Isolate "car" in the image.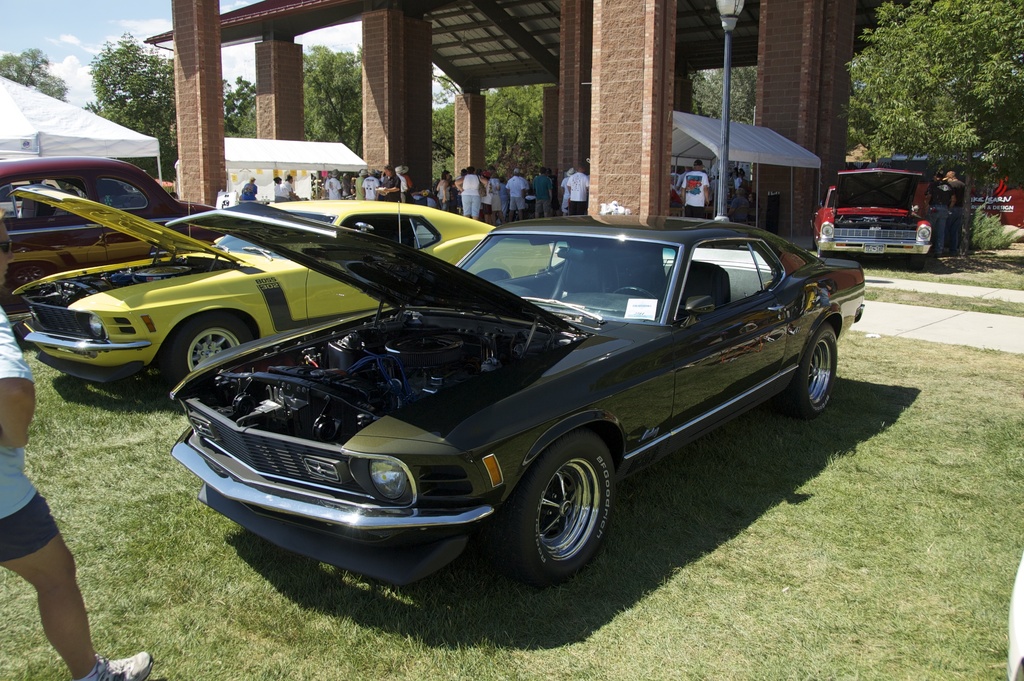
Isolated region: [0,145,212,322].
